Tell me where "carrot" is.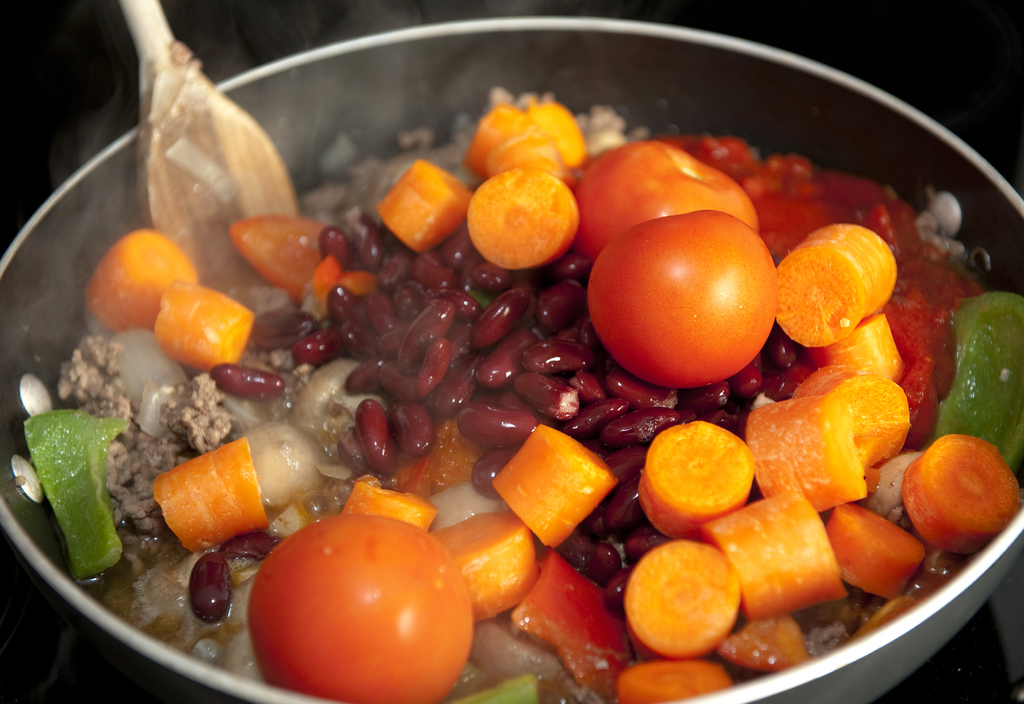
"carrot" is at [637,420,758,532].
